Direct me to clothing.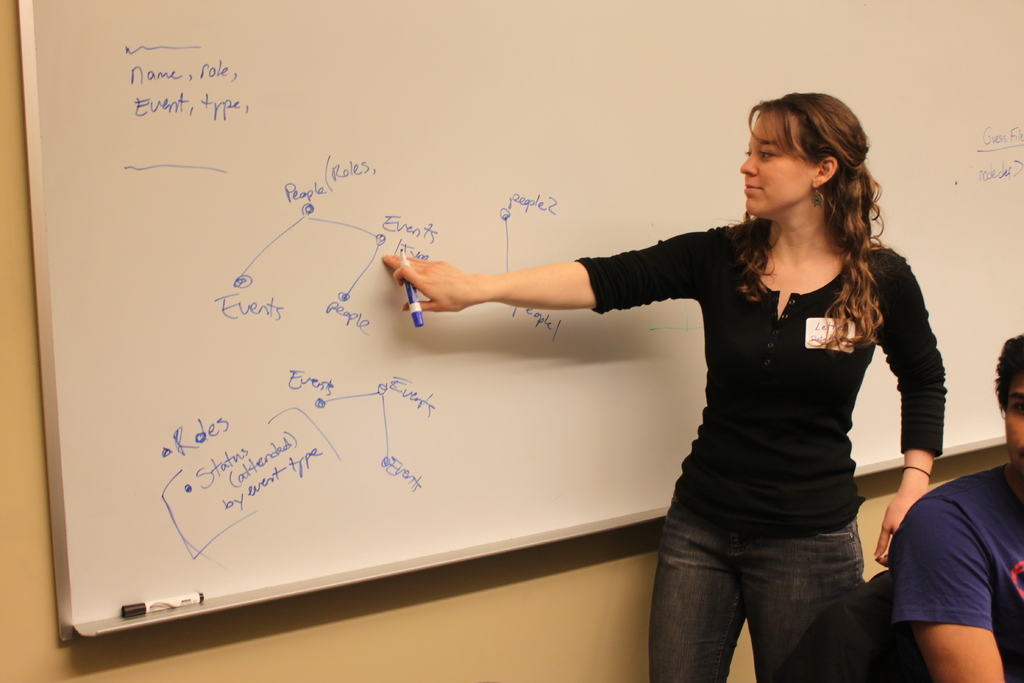
Direction: {"left": 892, "top": 457, "right": 1016, "bottom": 682}.
